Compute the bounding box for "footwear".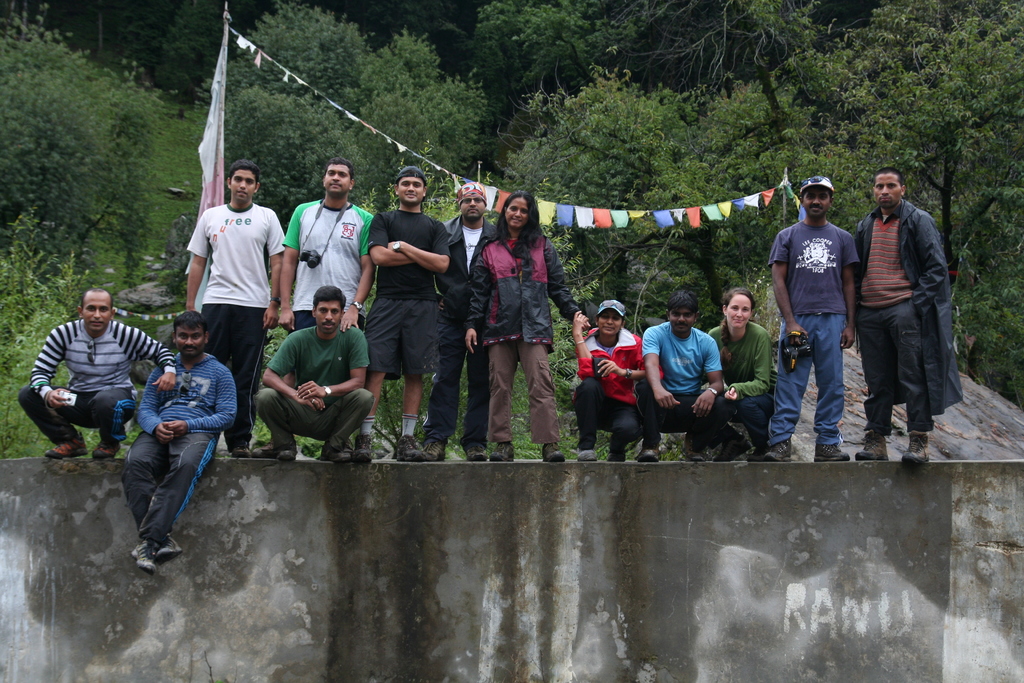
detection(542, 443, 566, 458).
